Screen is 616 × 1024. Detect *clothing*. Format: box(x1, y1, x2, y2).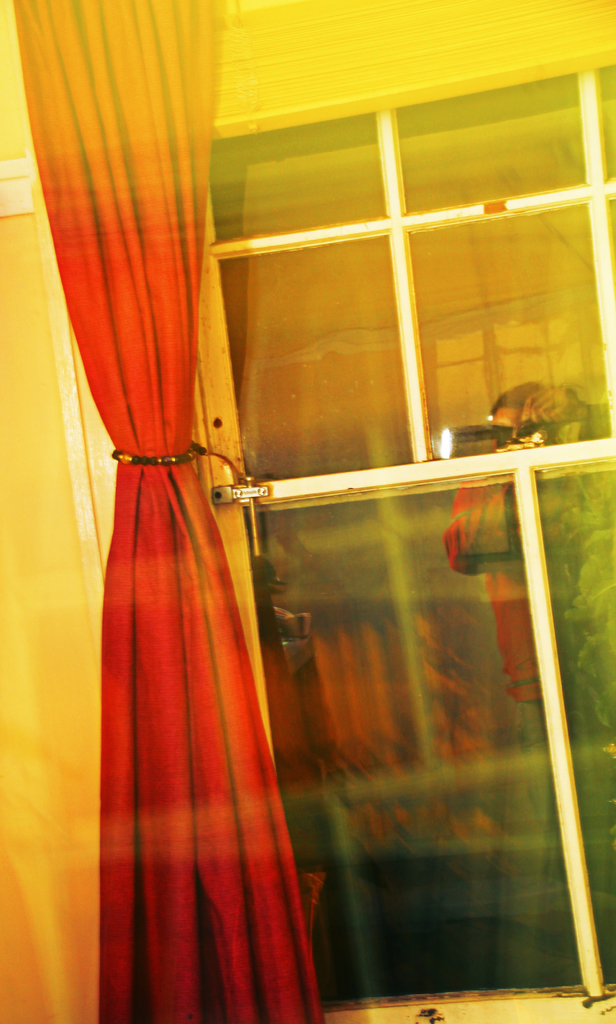
box(433, 460, 561, 712).
